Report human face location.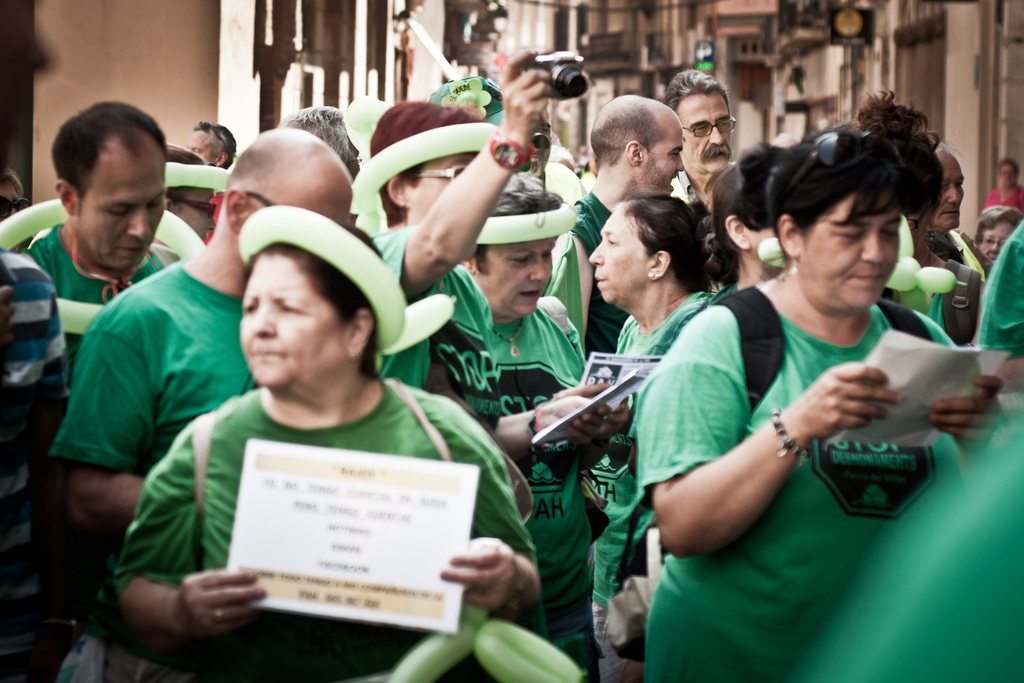
Report: bbox=(678, 94, 726, 168).
